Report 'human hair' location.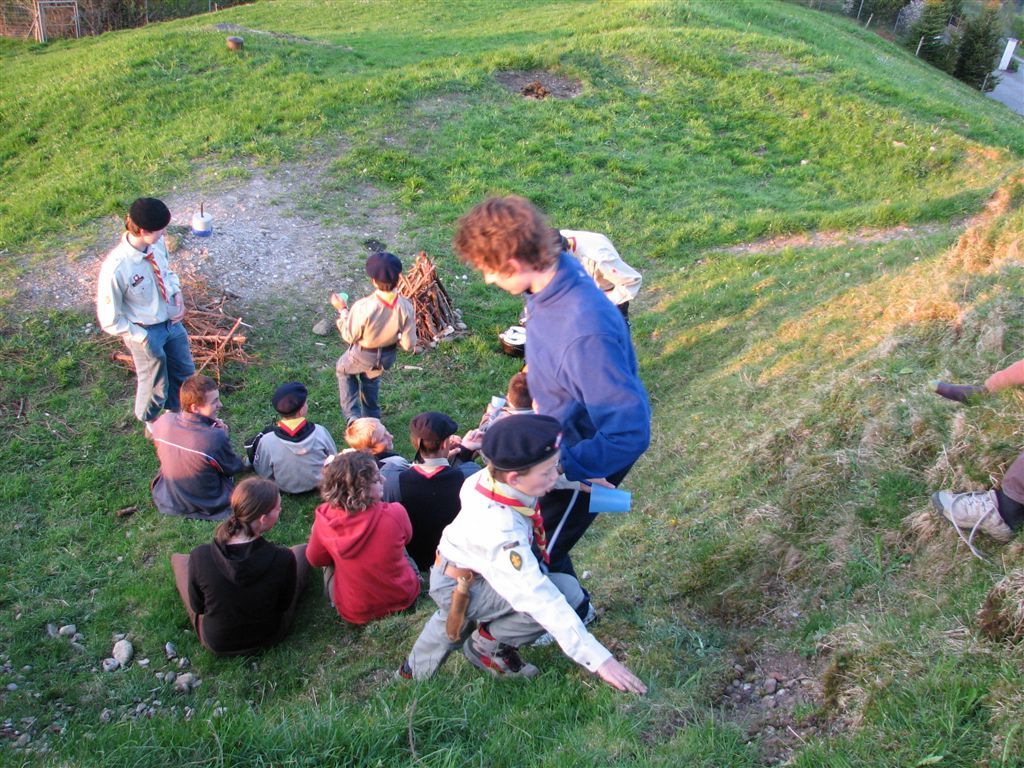
Report: x1=341 y1=419 x2=385 y2=447.
